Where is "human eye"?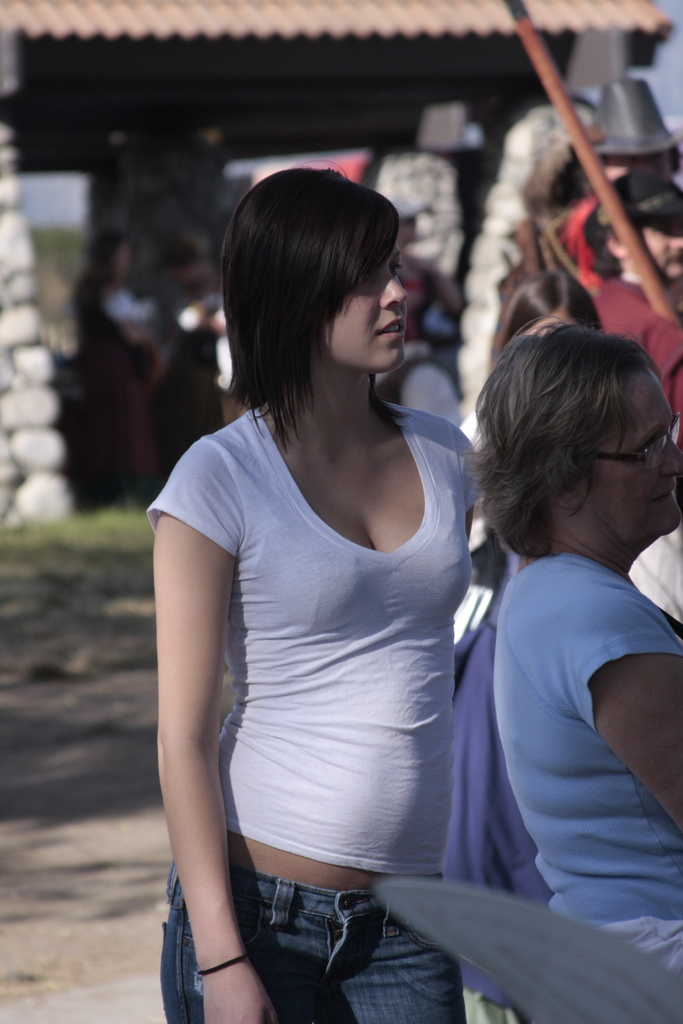
BBox(353, 266, 377, 292).
